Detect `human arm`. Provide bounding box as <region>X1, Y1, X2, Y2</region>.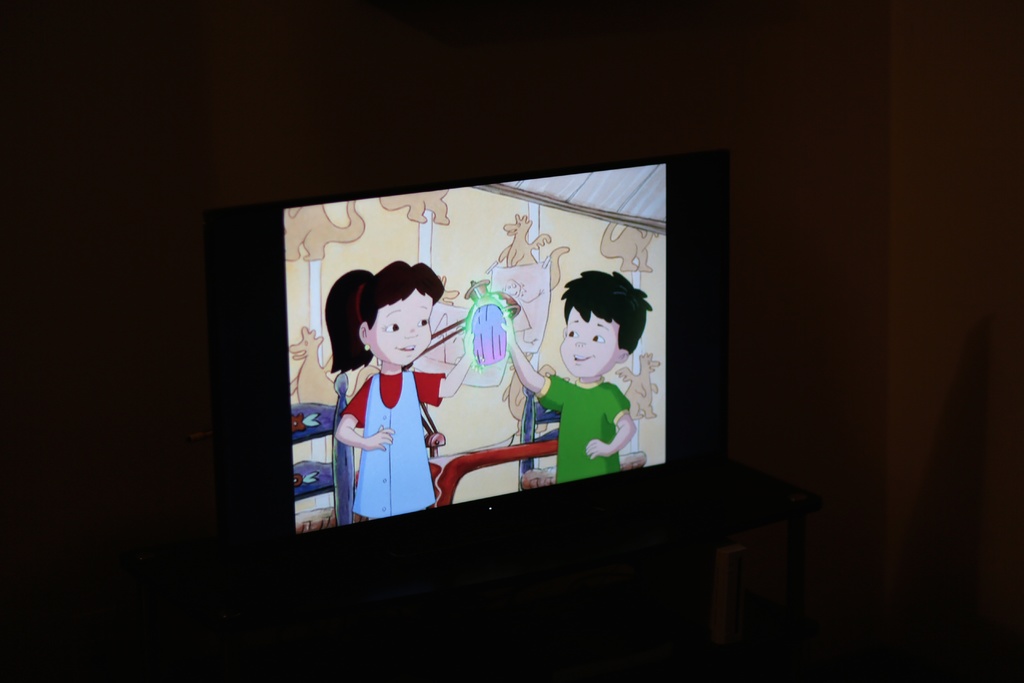
<region>586, 385, 637, 460</region>.
